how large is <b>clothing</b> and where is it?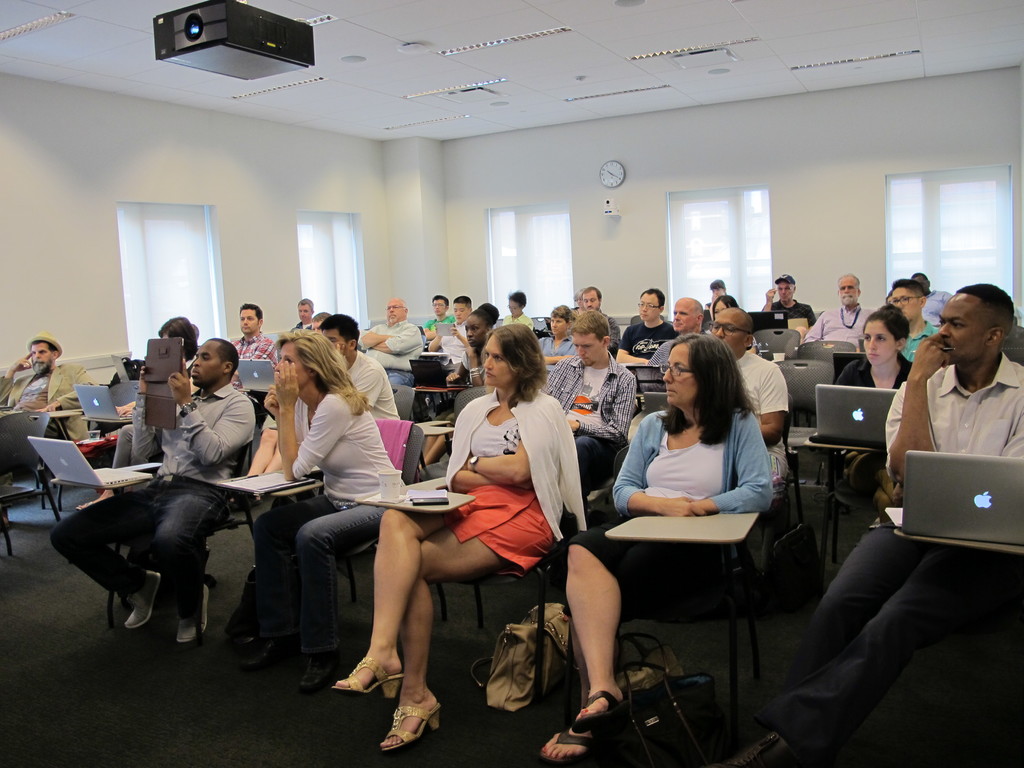
Bounding box: pyautogui.locateOnScreen(435, 319, 469, 368).
